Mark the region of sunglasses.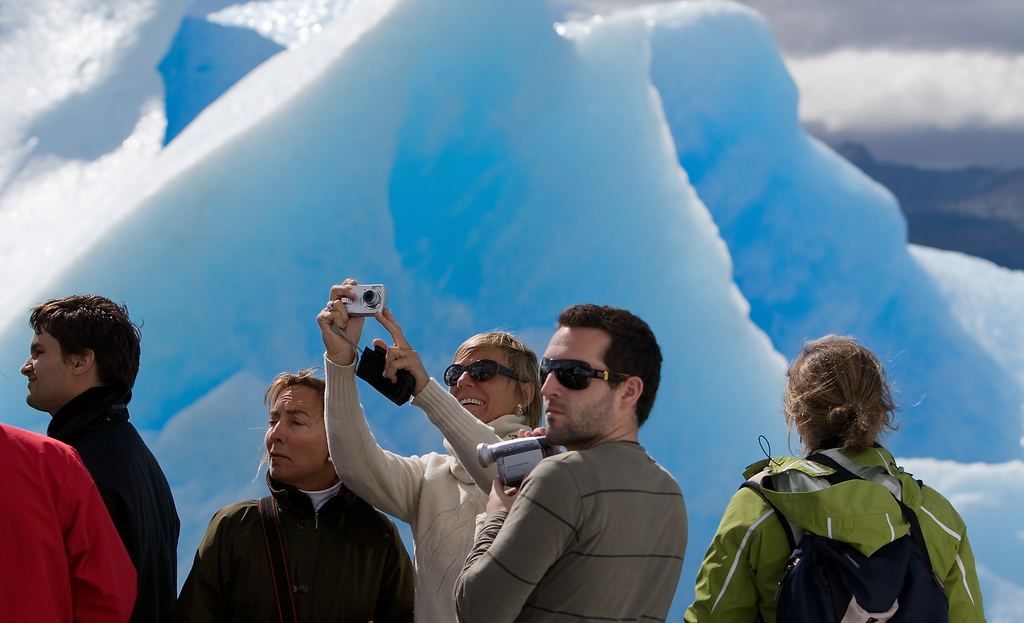
Region: bbox=[538, 361, 630, 392].
